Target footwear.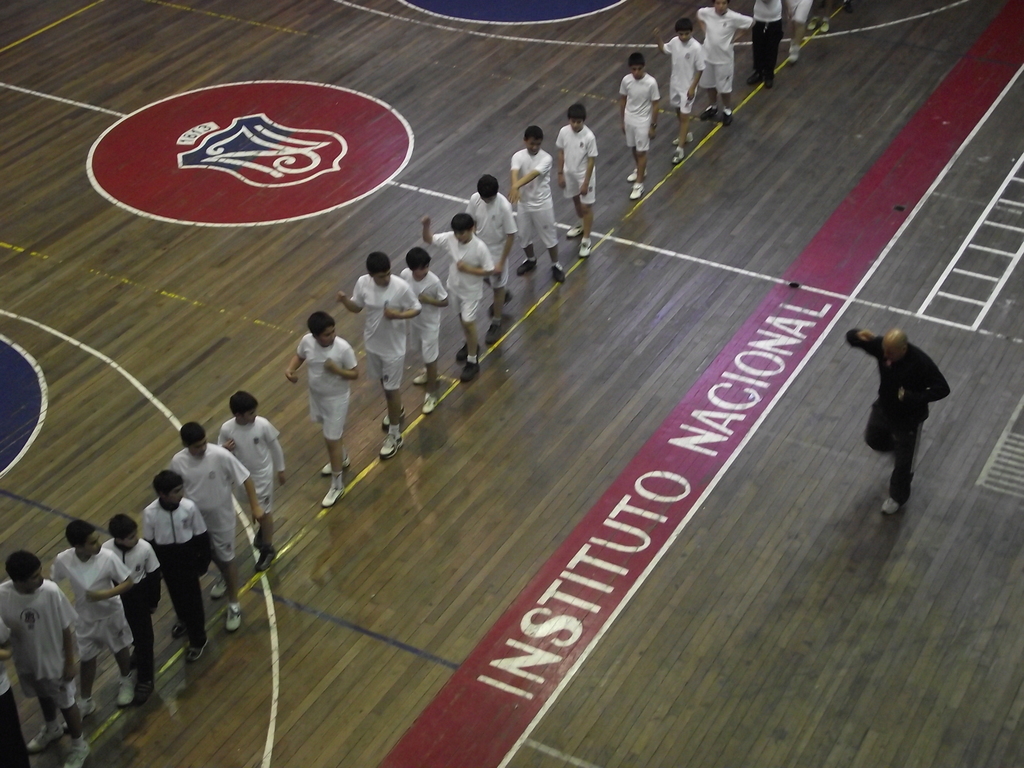
Target region: x1=378, y1=430, x2=403, y2=461.
